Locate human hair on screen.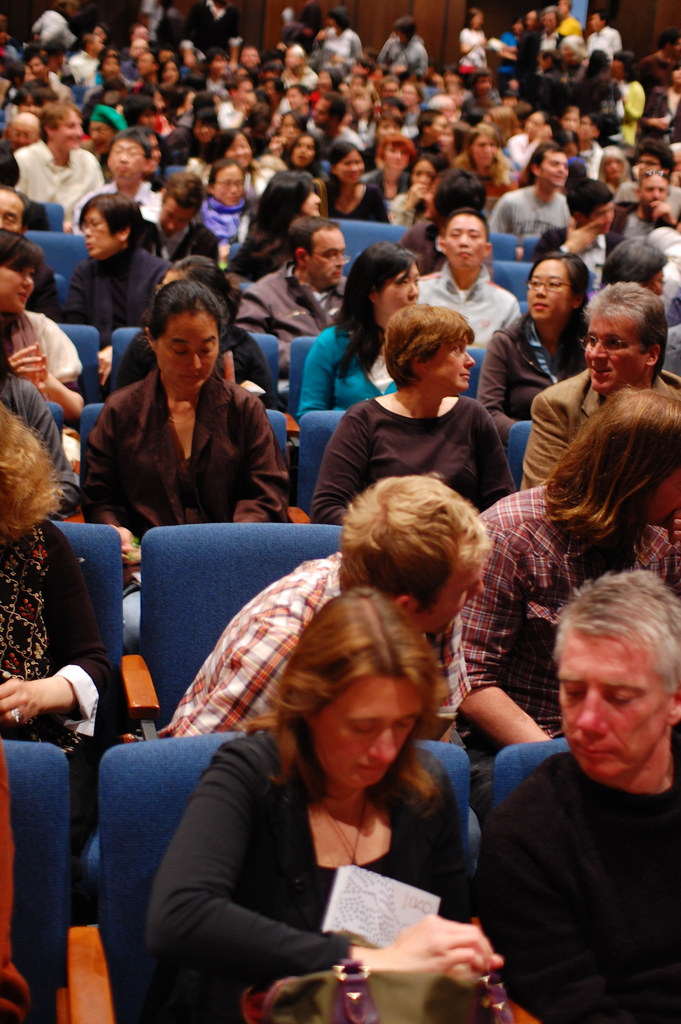
On screen at {"left": 525, "top": 143, "right": 562, "bottom": 182}.
